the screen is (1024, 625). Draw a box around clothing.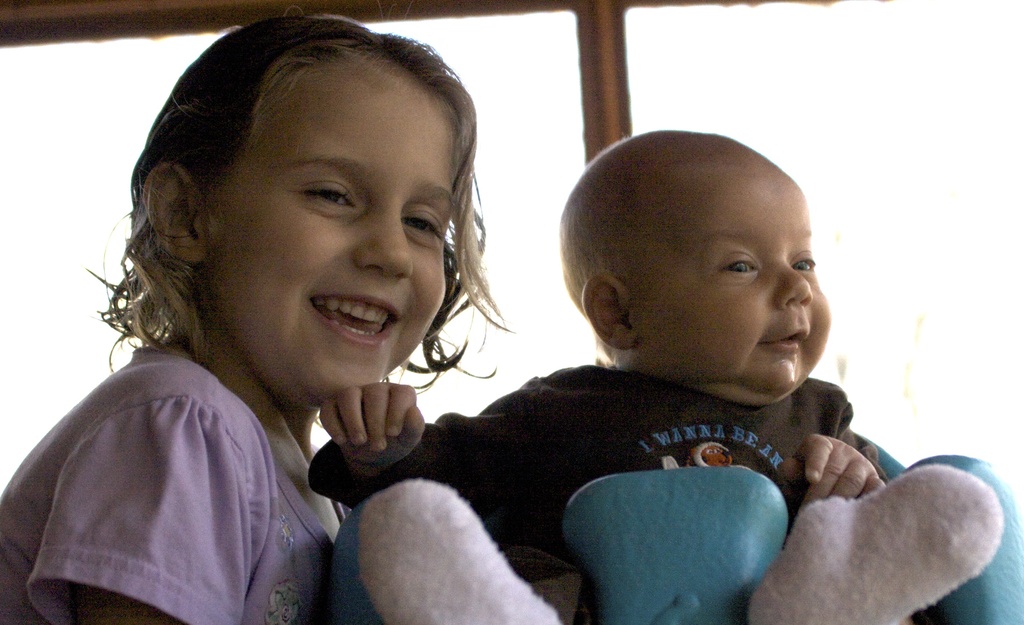
<region>305, 370, 1023, 624</region>.
